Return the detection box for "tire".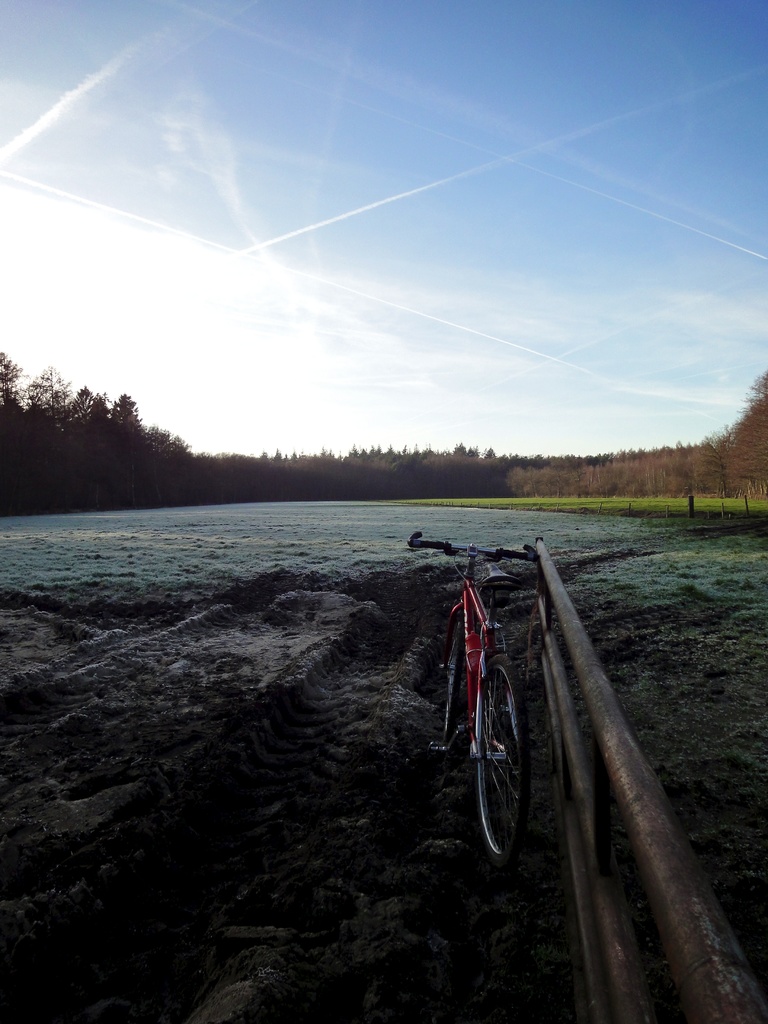
bbox(447, 616, 541, 868).
